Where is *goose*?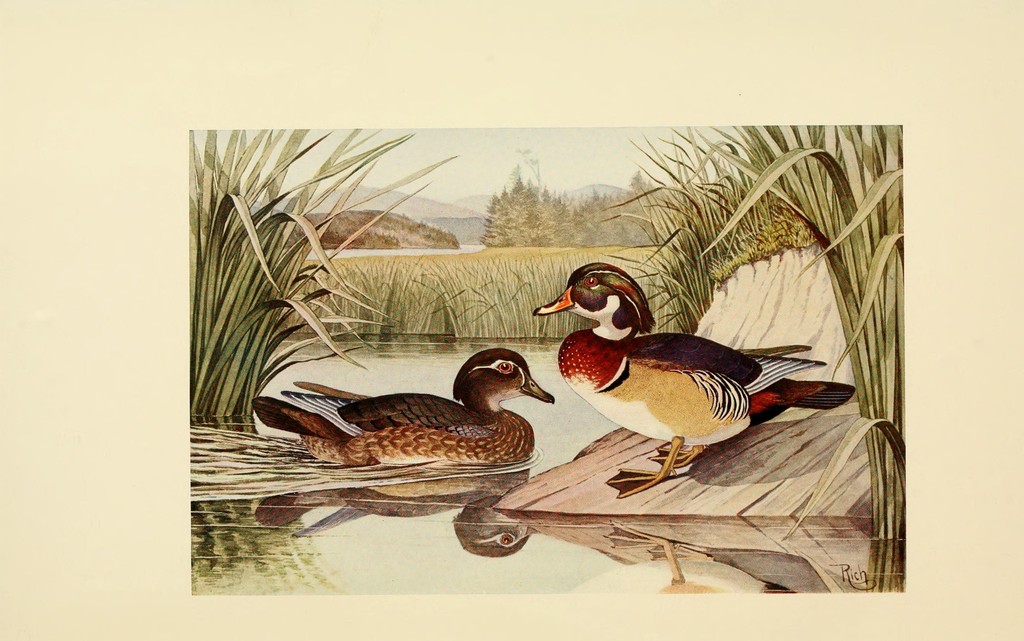
region(546, 274, 832, 504).
